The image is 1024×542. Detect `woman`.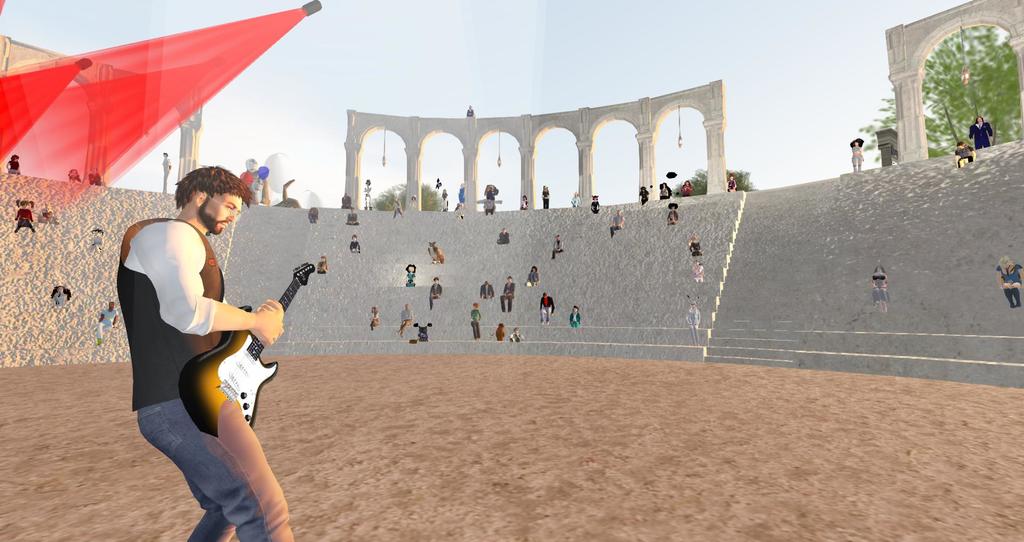
Detection: detection(993, 256, 1023, 308).
